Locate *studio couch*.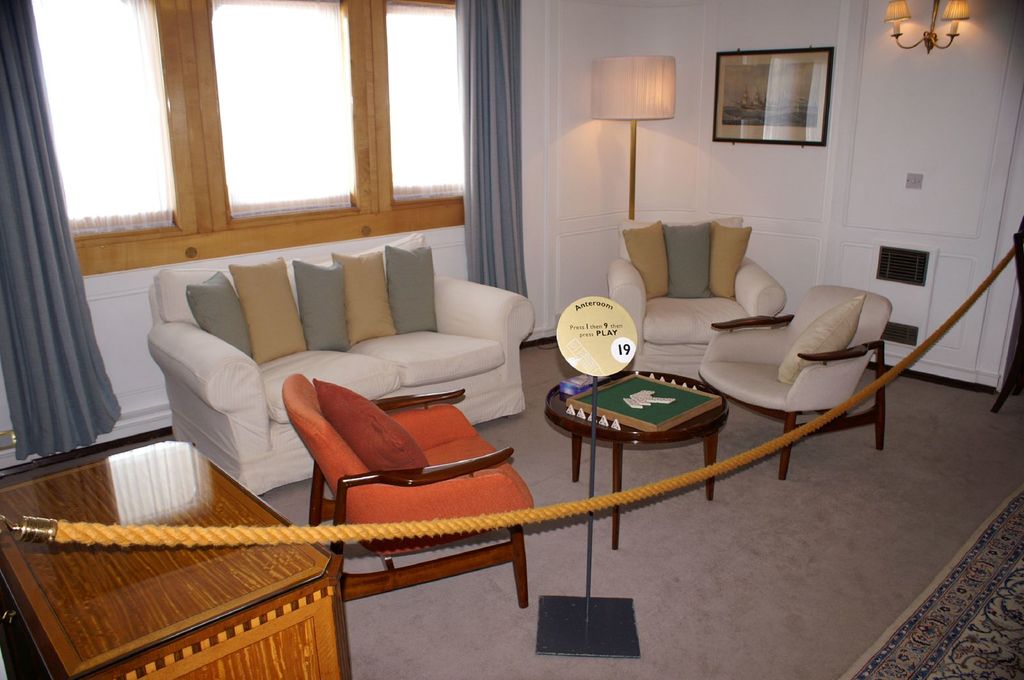
Bounding box: {"left": 602, "top": 213, "right": 788, "bottom": 391}.
